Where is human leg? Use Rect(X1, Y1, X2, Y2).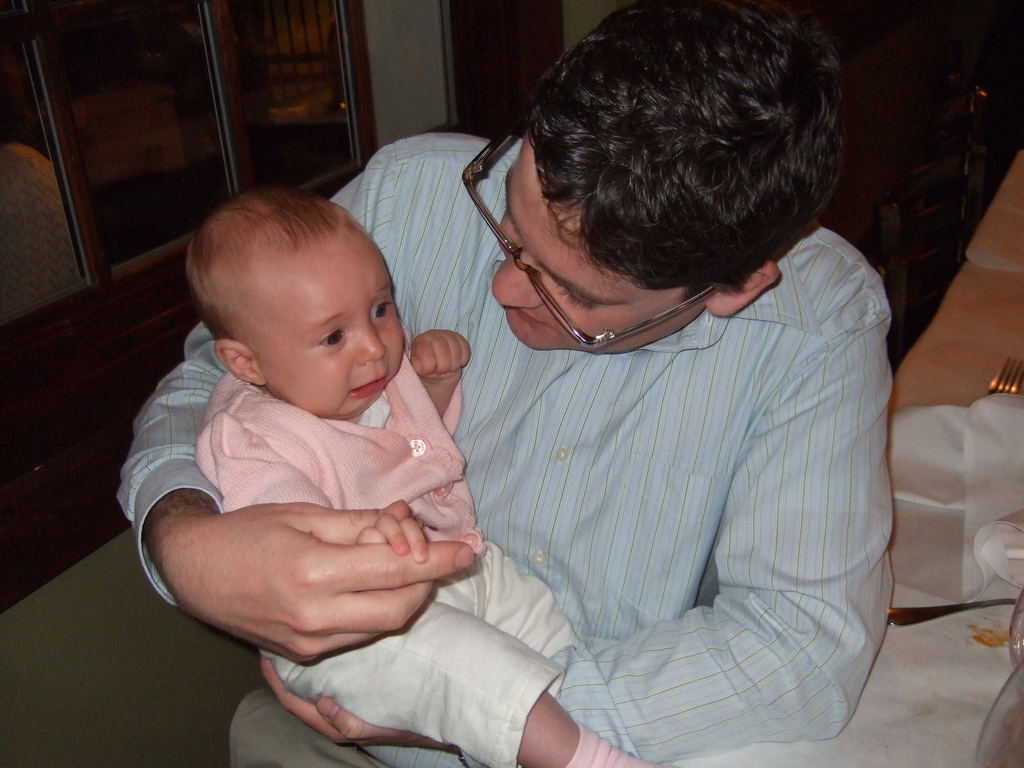
Rect(235, 689, 390, 767).
